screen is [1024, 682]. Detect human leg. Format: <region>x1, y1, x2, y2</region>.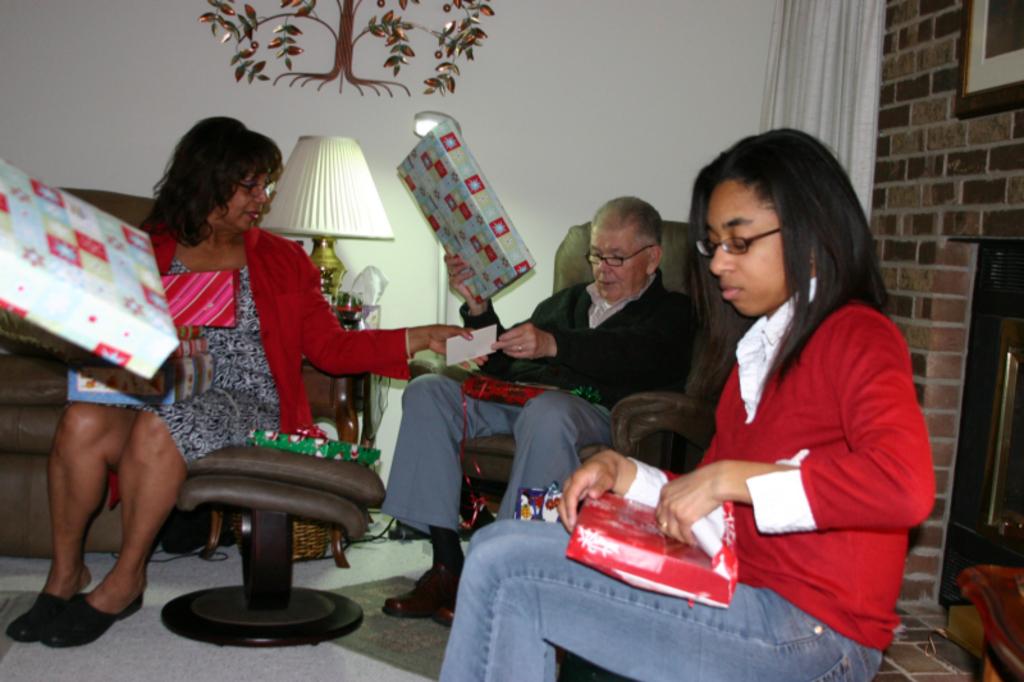
<region>5, 403, 189, 649</region>.
